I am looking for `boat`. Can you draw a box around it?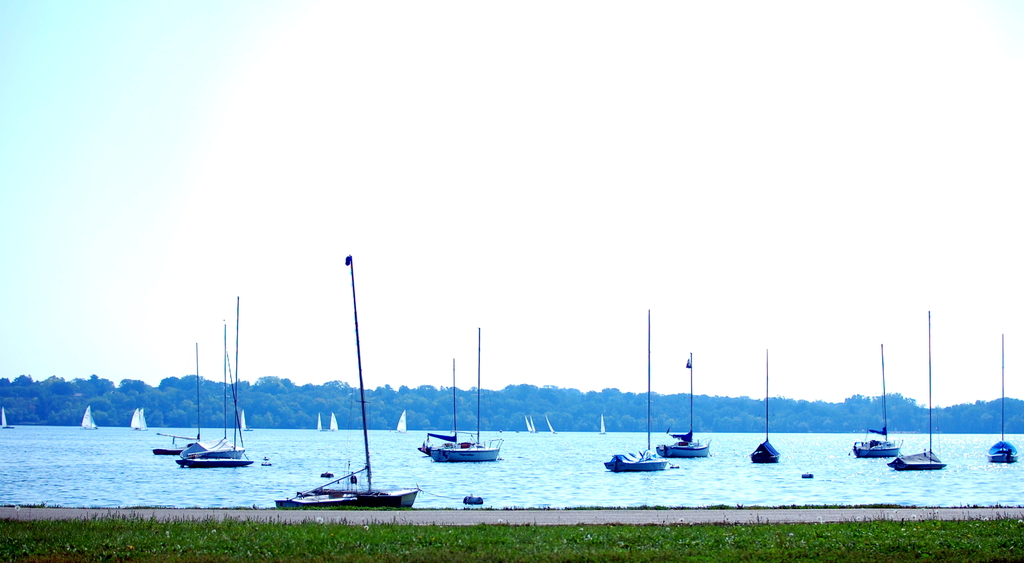
Sure, the bounding box is detection(430, 326, 502, 466).
